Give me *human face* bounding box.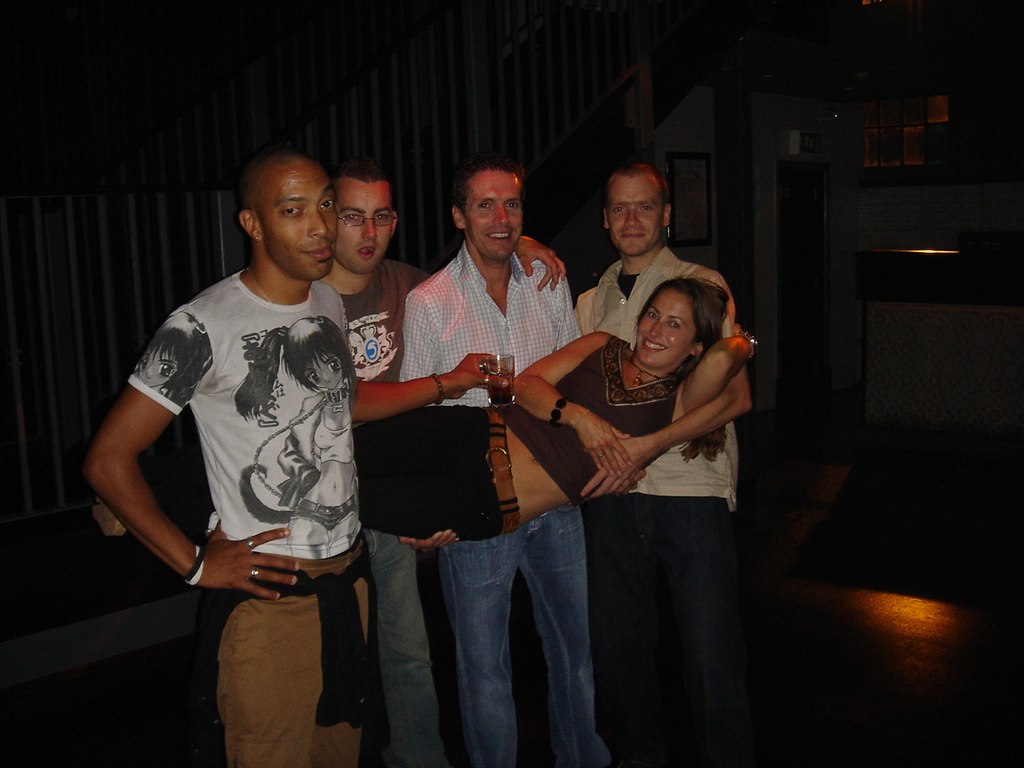
rect(338, 181, 392, 275).
